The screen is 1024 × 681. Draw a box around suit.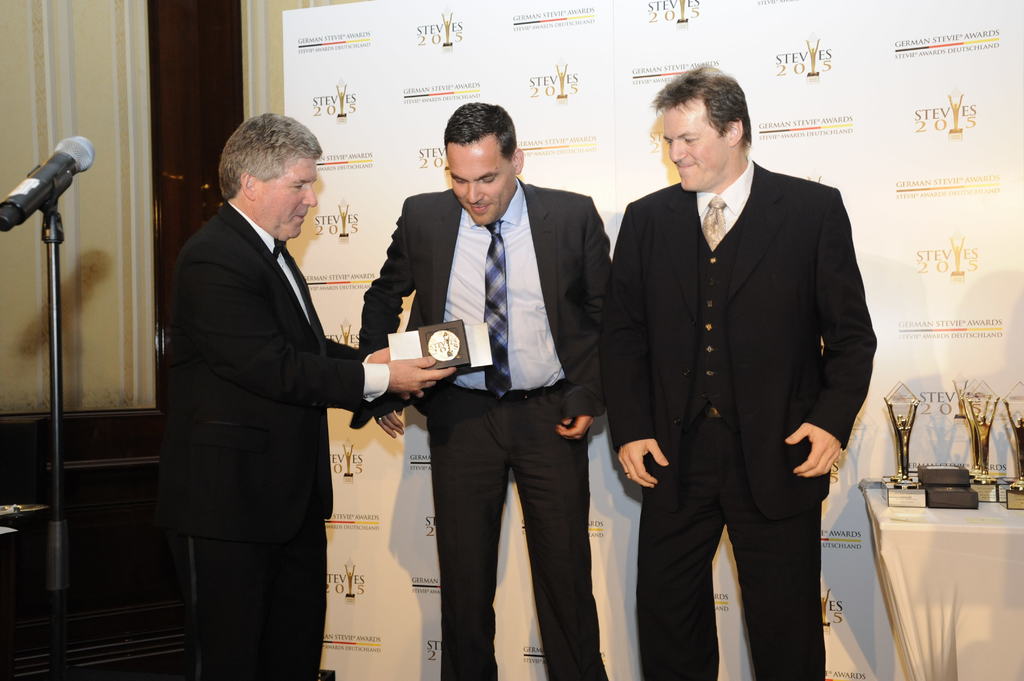
bbox=(175, 205, 373, 680).
